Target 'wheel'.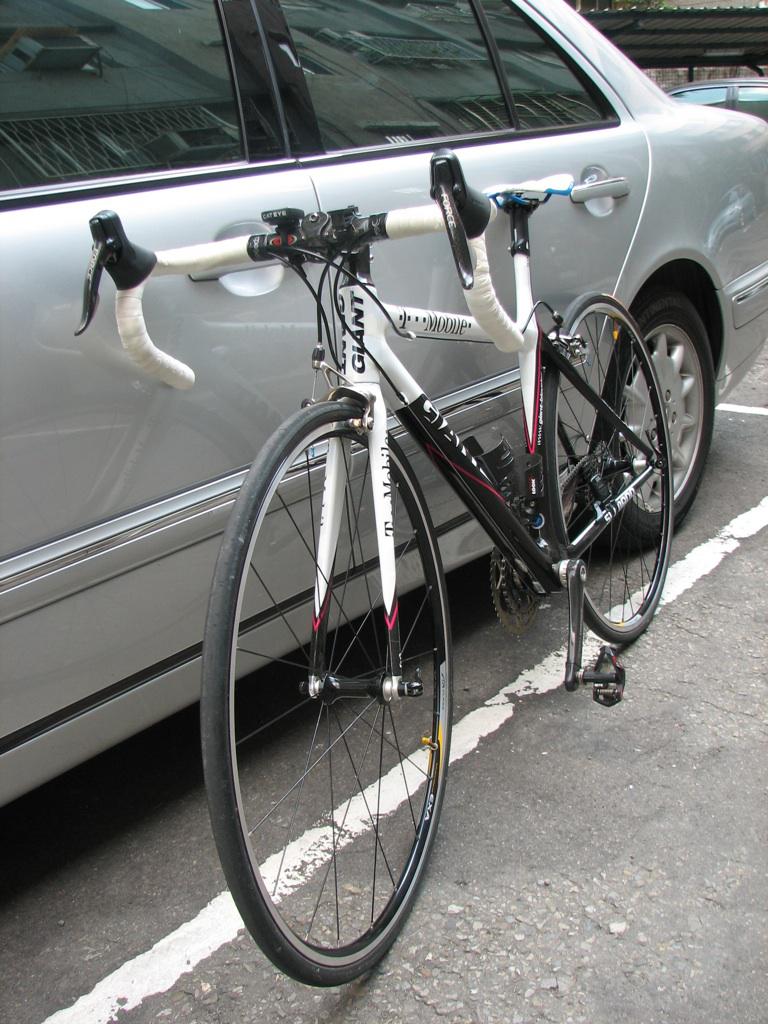
Target region: Rect(583, 285, 714, 544).
